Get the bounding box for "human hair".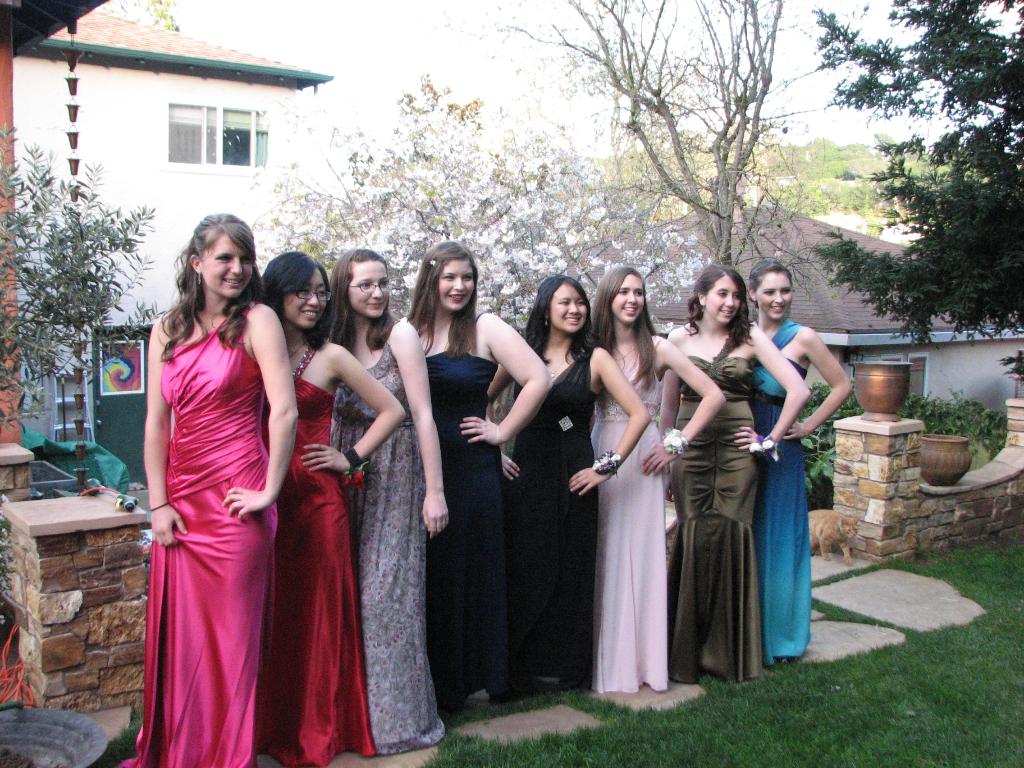
(left=331, top=245, right=405, bottom=338).
